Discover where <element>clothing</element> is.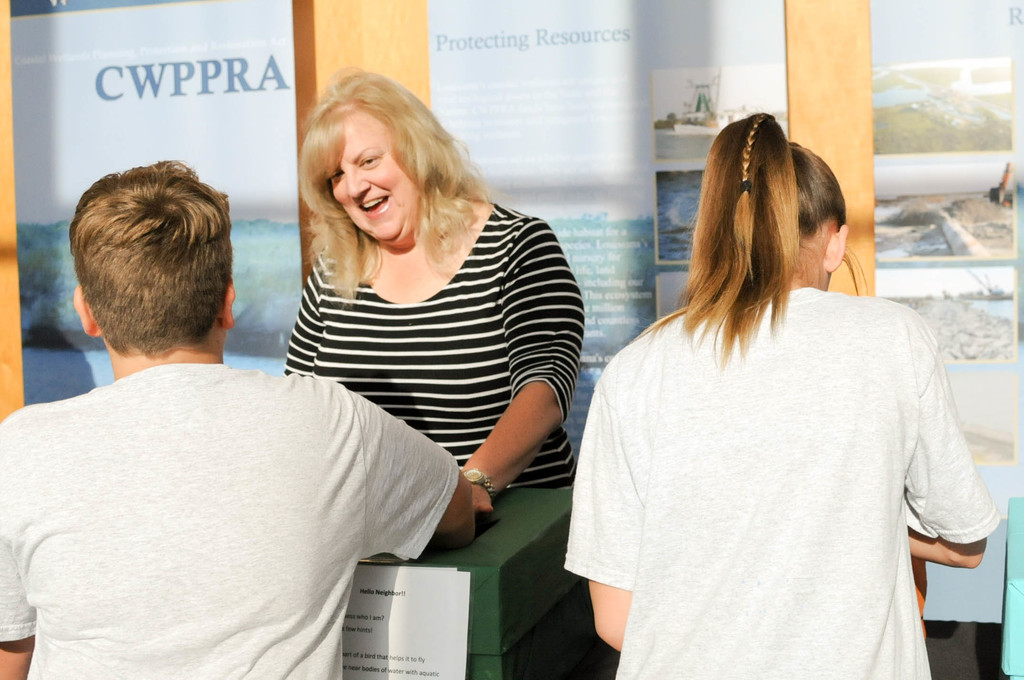
Discovered at (0,362,462,679).
